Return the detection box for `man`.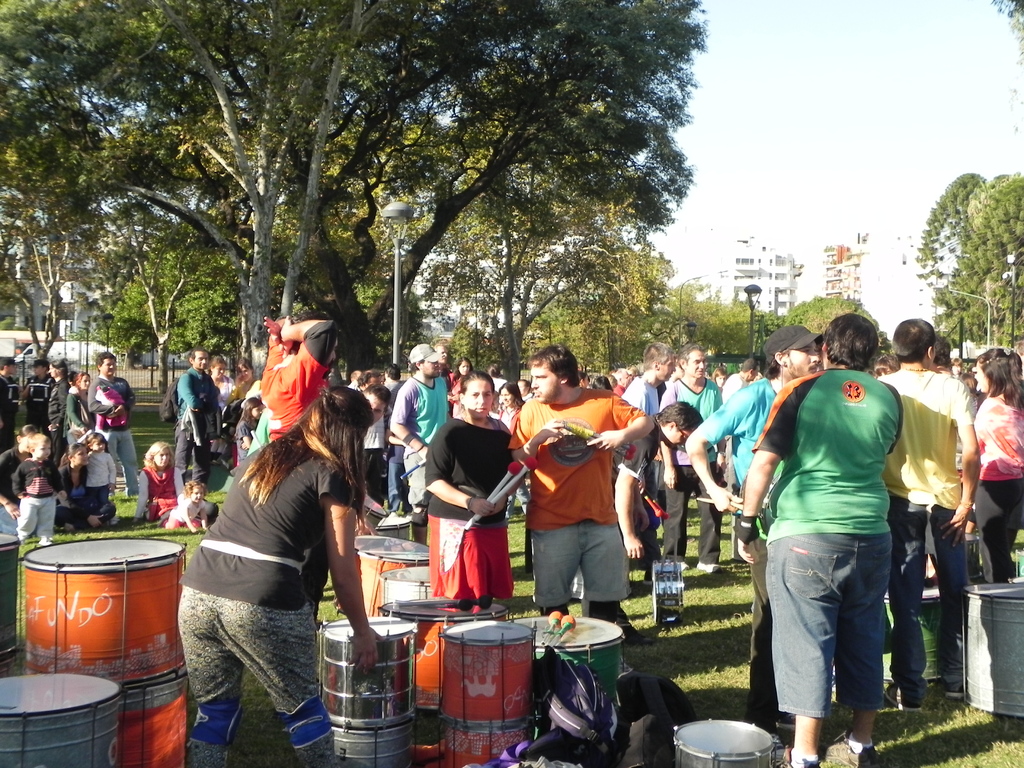
84:349:144:500.
